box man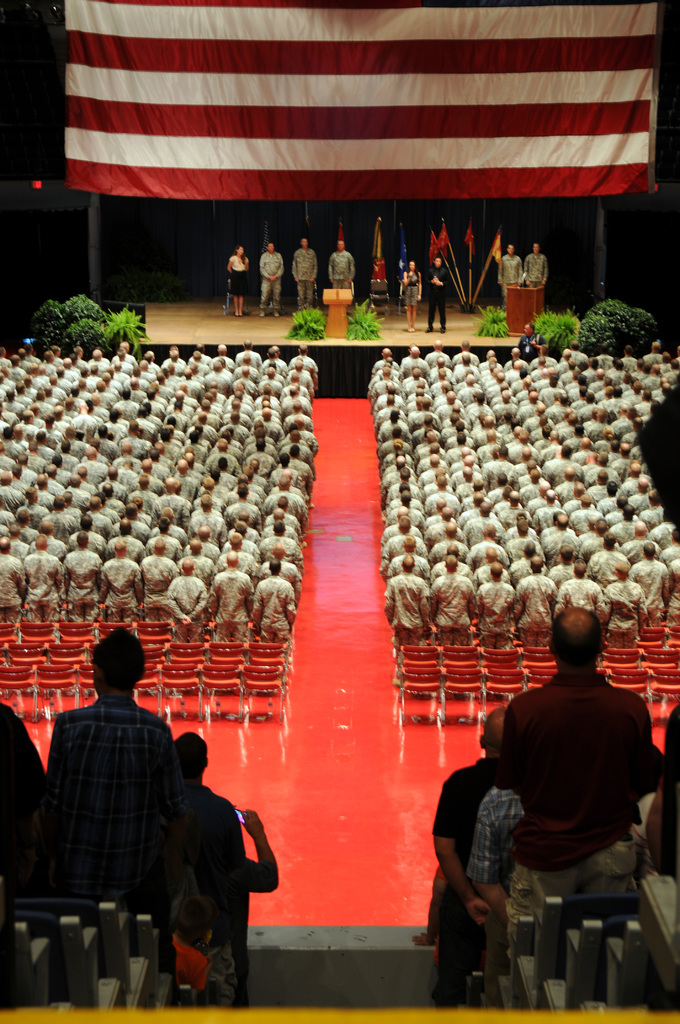
<region>323, 238, 360, 295</region>
